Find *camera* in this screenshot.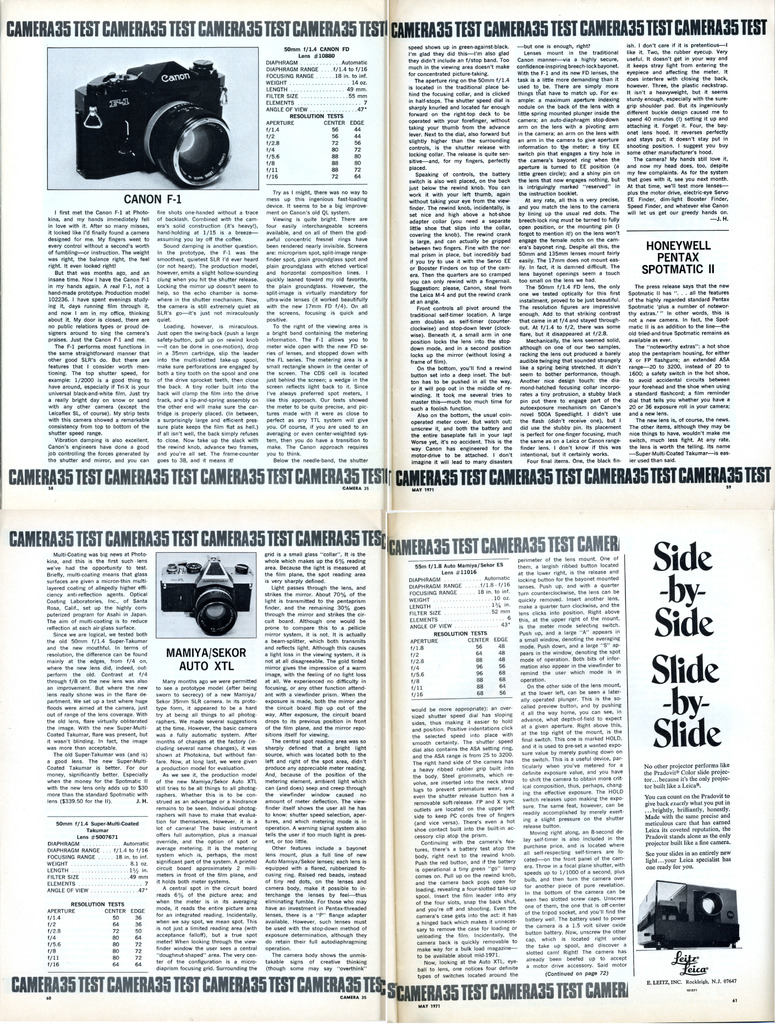
The bounding box for *camera* is (left=154, top=547, right=250, bottom=636).
